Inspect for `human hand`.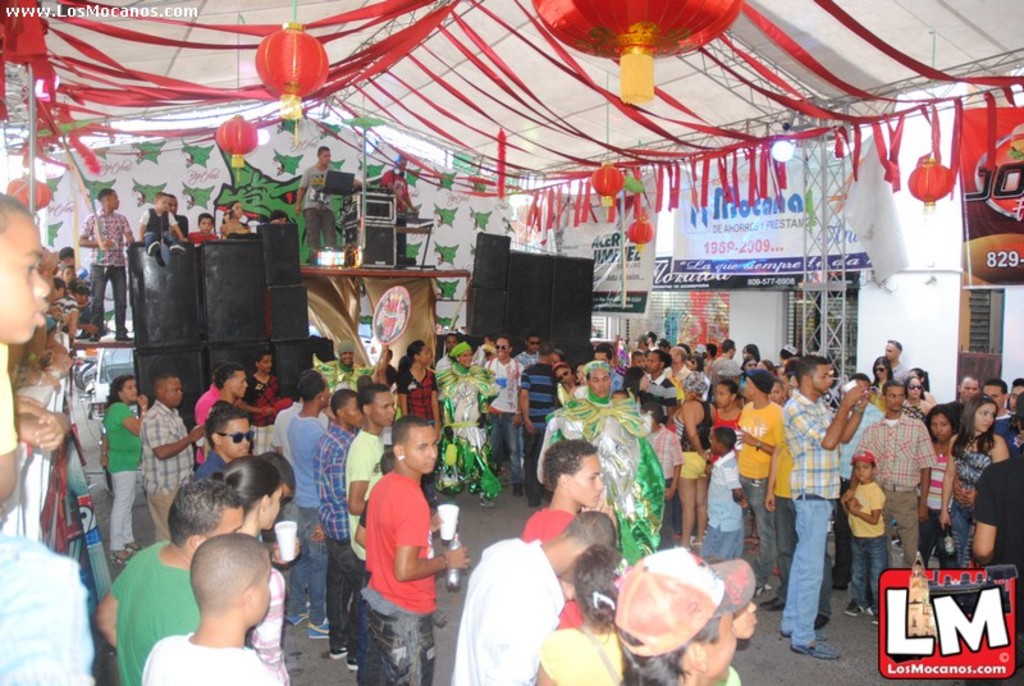
Inspection: [x1=32, y1=408, x2=70, y2=453].
